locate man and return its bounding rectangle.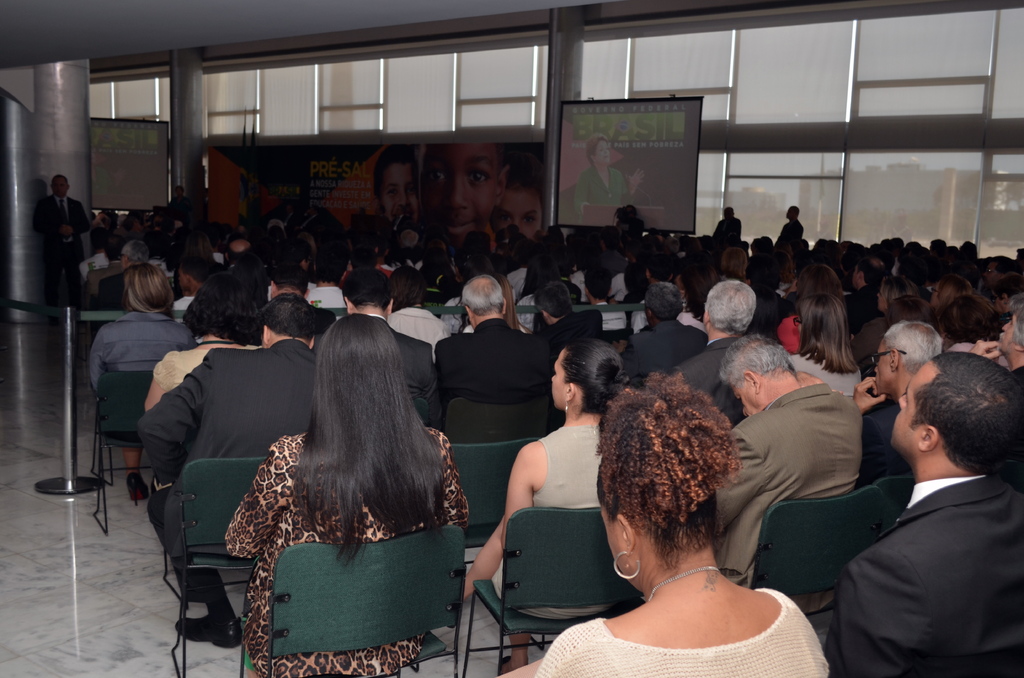
select_region(257, 261, 330, 334).
